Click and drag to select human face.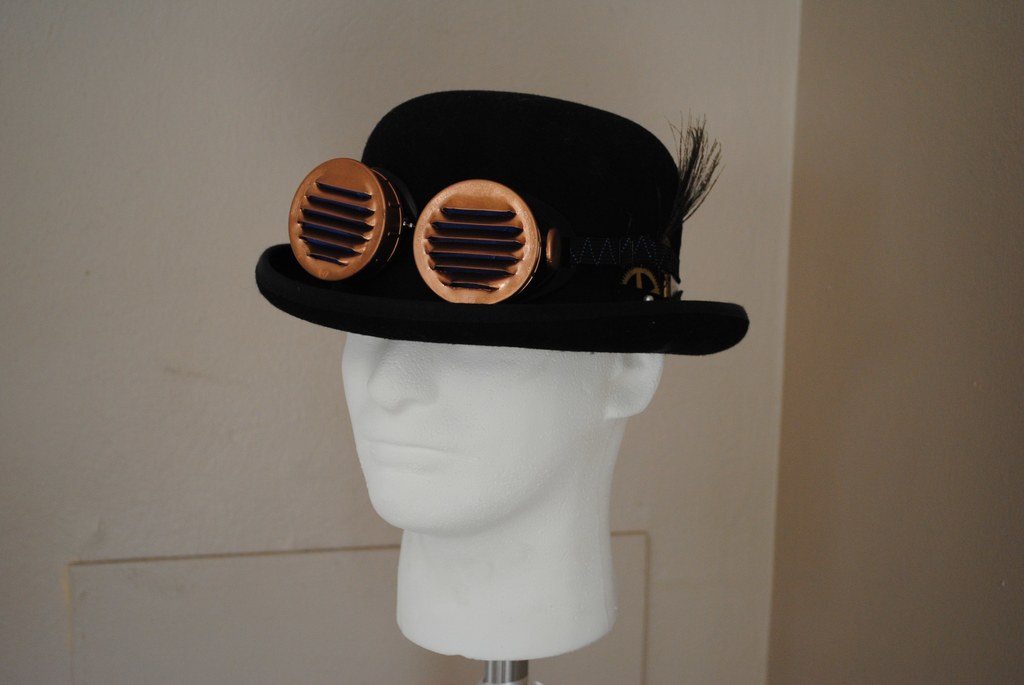
Selection: bbox=[340, 329, 610, 536].
